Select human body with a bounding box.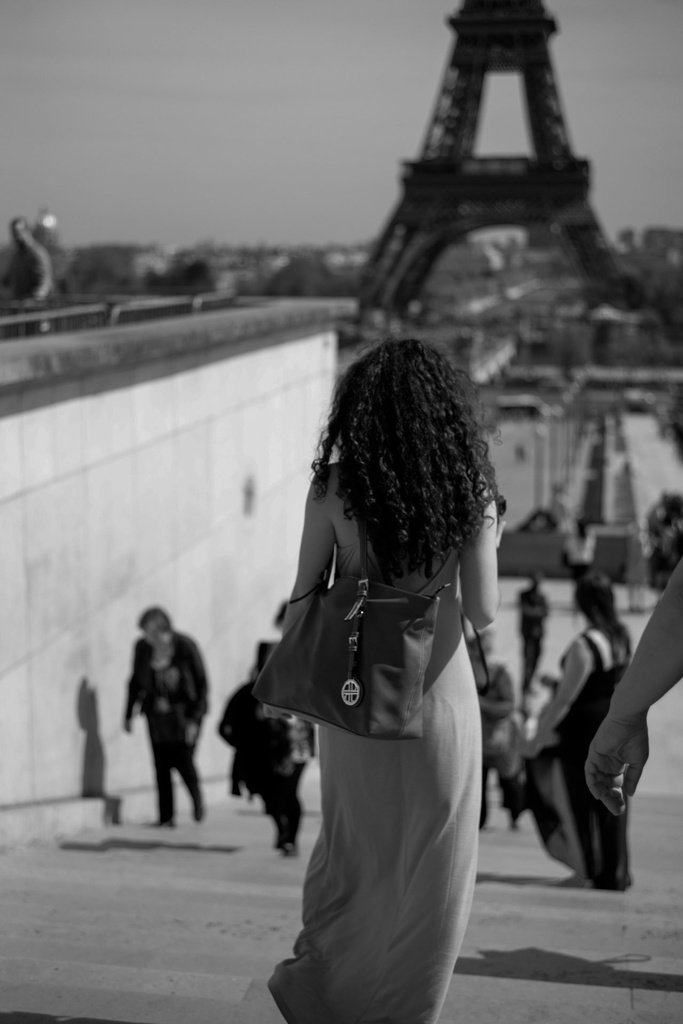
519 579 549 696.
